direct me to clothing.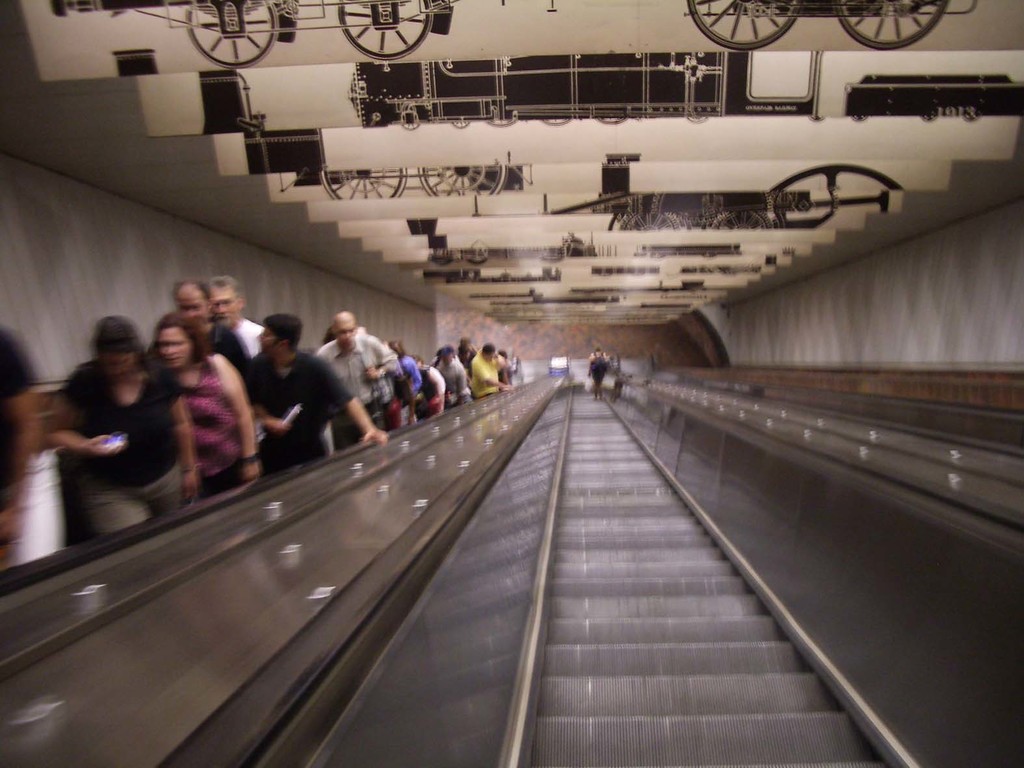
Direction: locate(211, 324, 267, 453).
